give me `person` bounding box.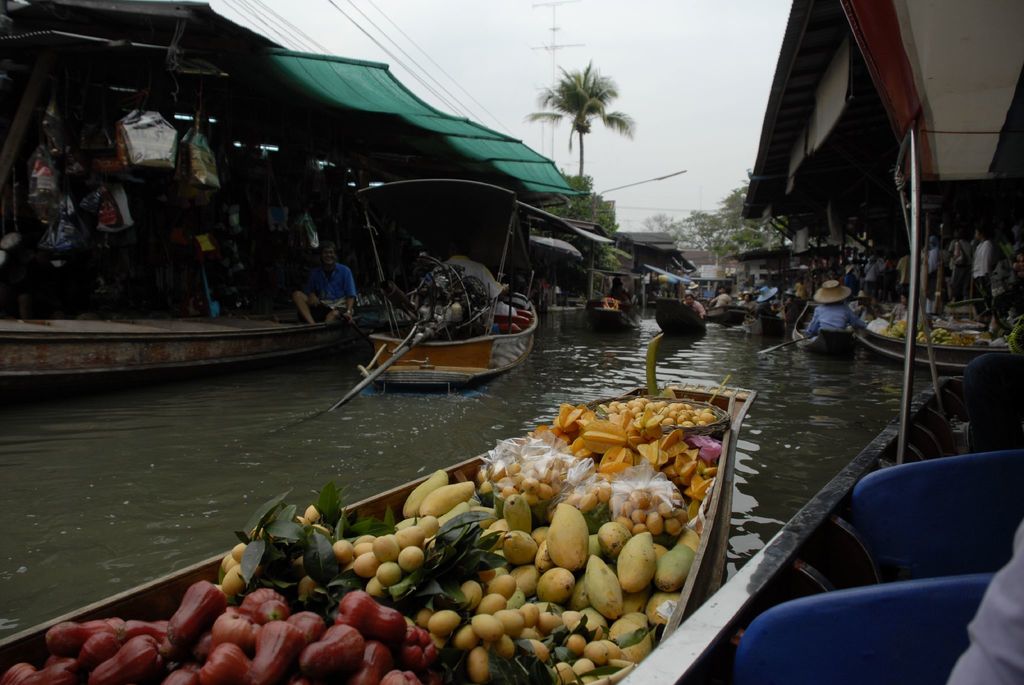
Rect(294, 245, 360, 326).
